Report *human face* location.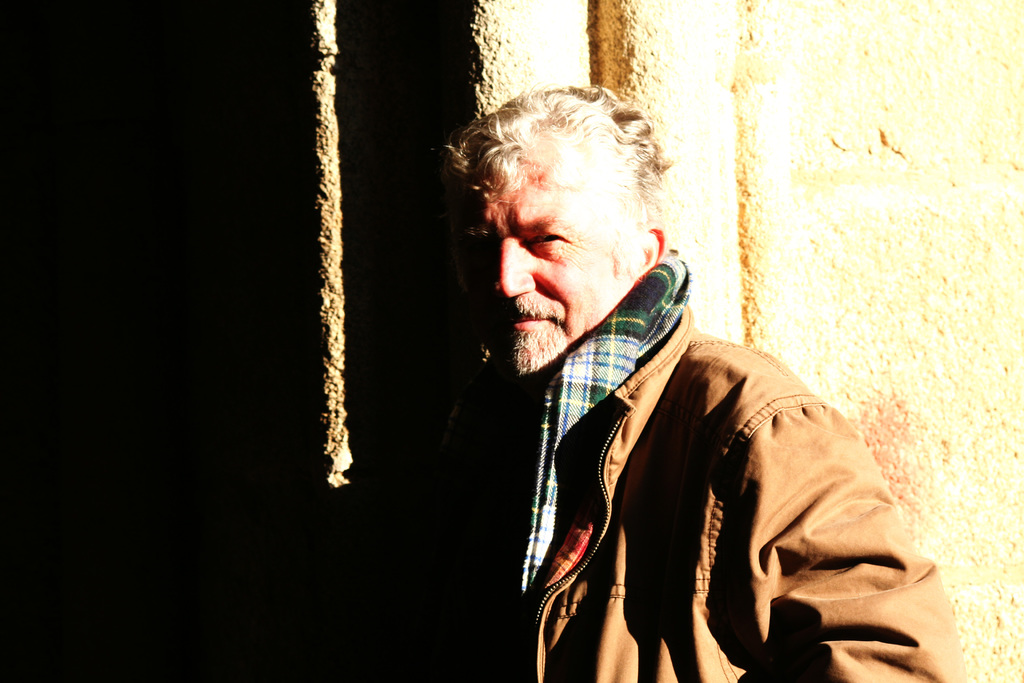
Report: [left=462, top=140, right=636, bottom=379].
